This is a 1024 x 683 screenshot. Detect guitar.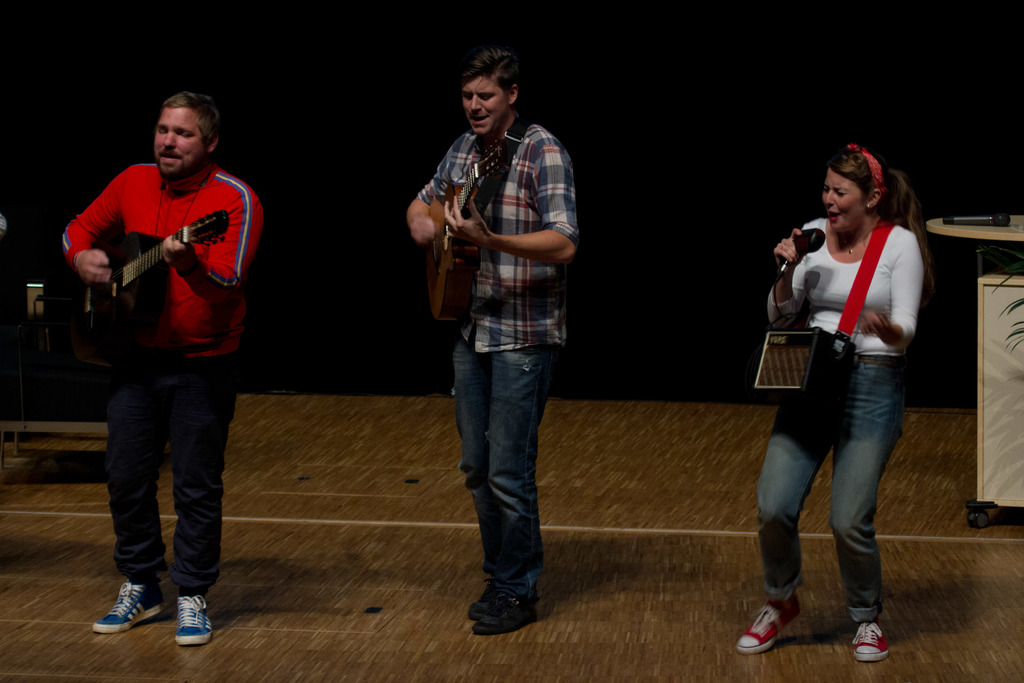
417:140:515:333.
